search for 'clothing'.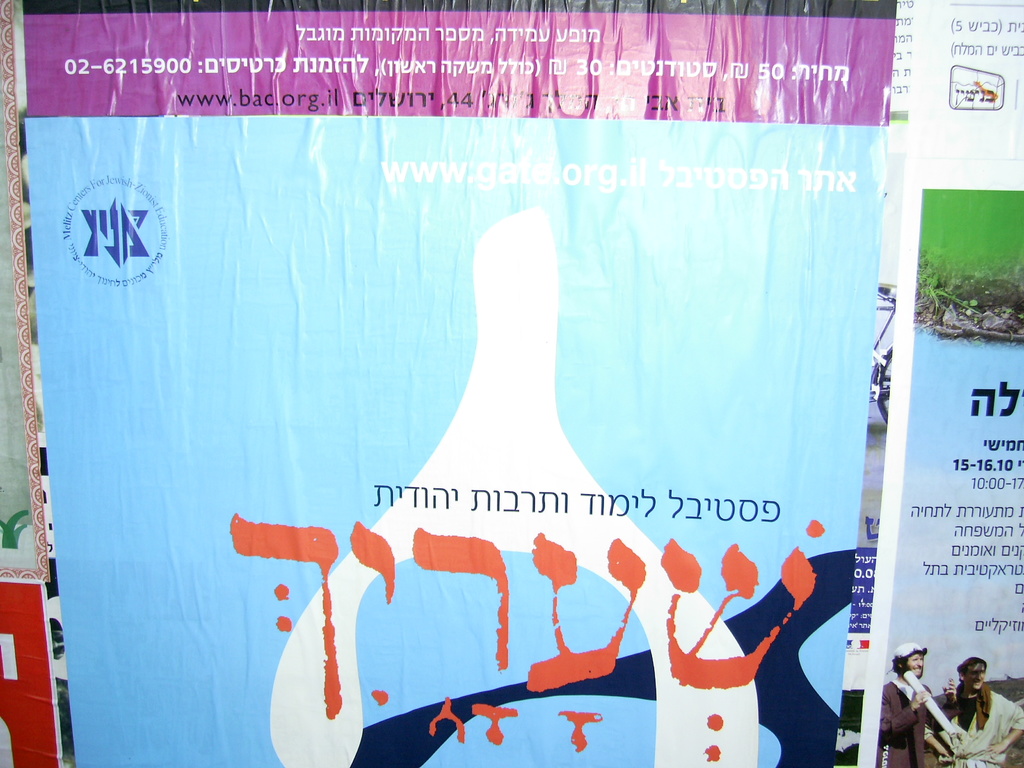
Found at (877, 679, 950, 767).
